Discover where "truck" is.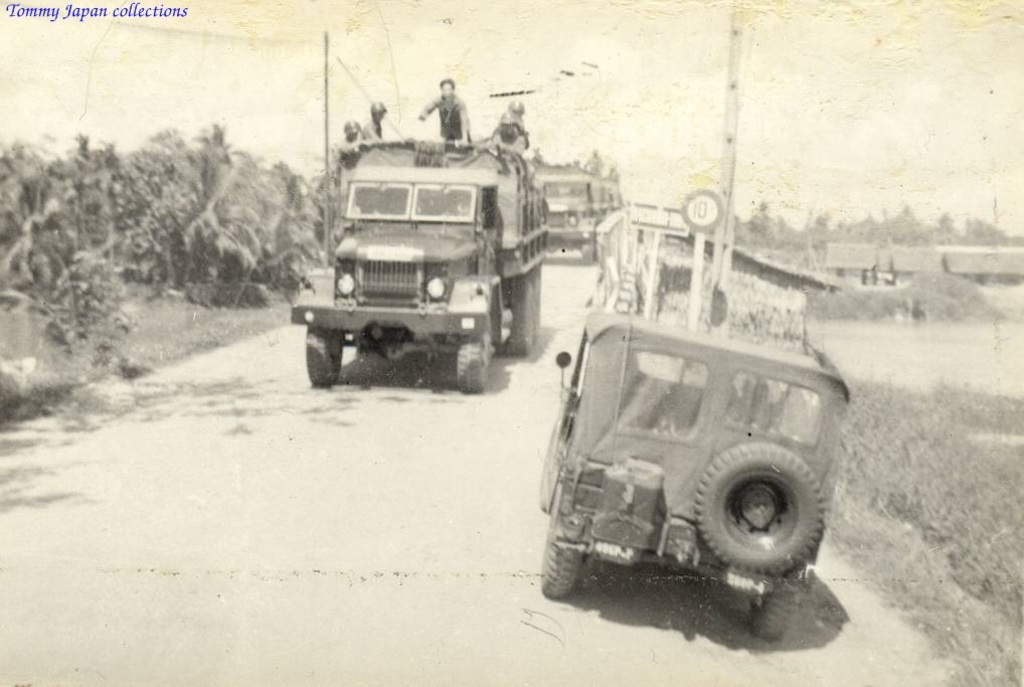
Discovered at {"x1": 288, "y1": 102, "x2": 557, "y2": 415}.
